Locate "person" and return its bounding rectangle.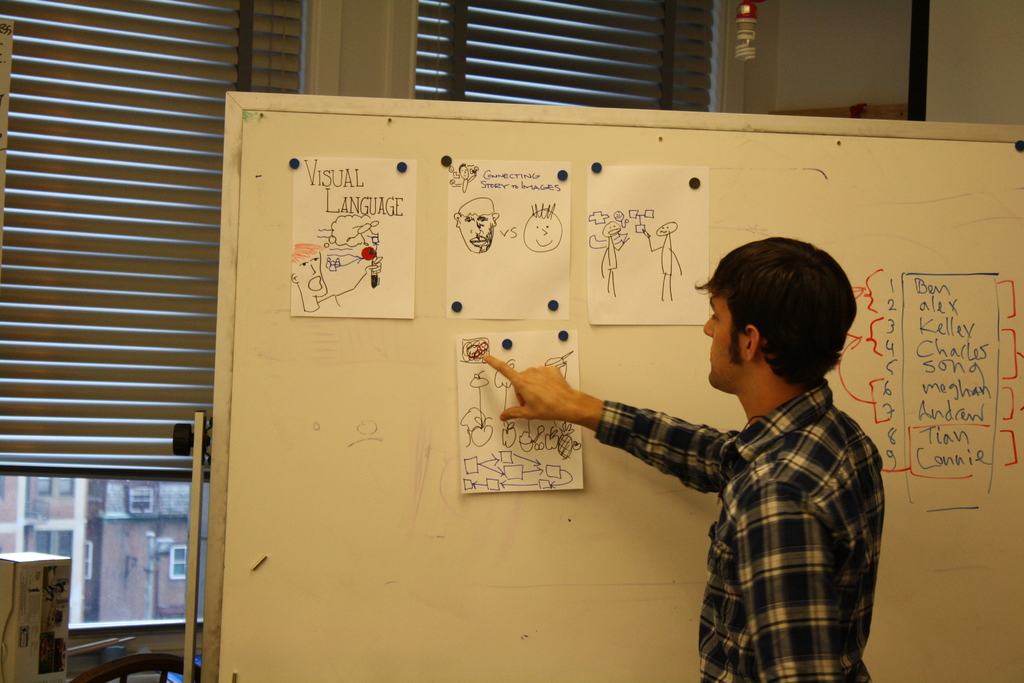
(461, 163, 477, 192).
